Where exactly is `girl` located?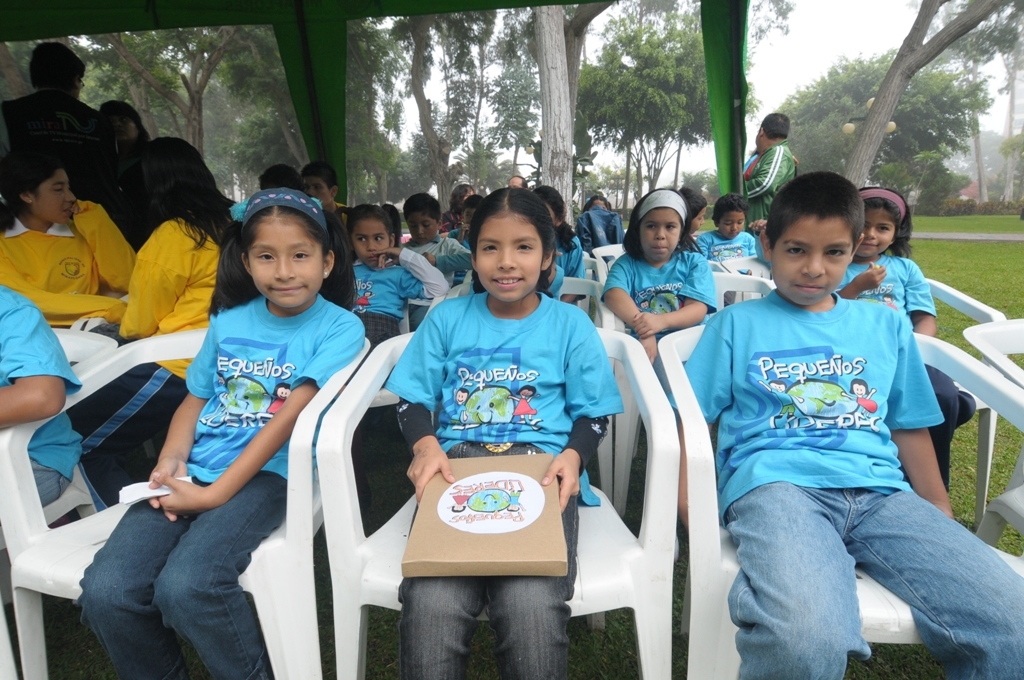
Its bounding box is <region>679, 189, 709, 258</region>.
